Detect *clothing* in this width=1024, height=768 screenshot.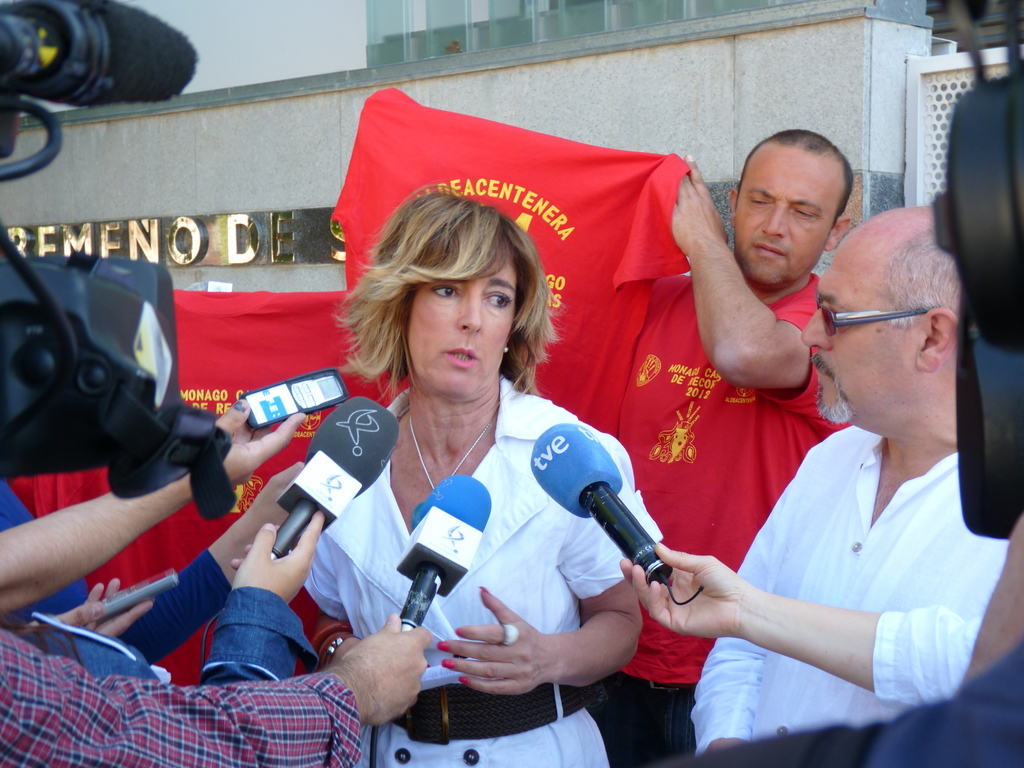
Detection: [left=0, top=621, right=372, bottom=767].
